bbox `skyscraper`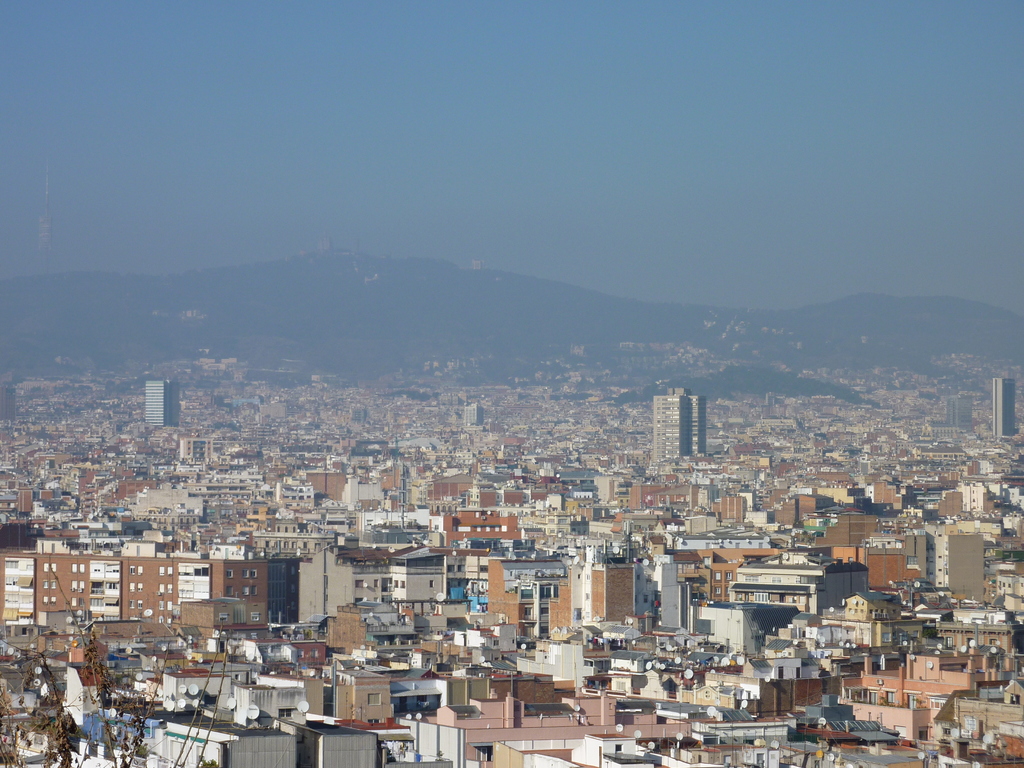
[x1=928, y1=531, x2=982, y2=601]
